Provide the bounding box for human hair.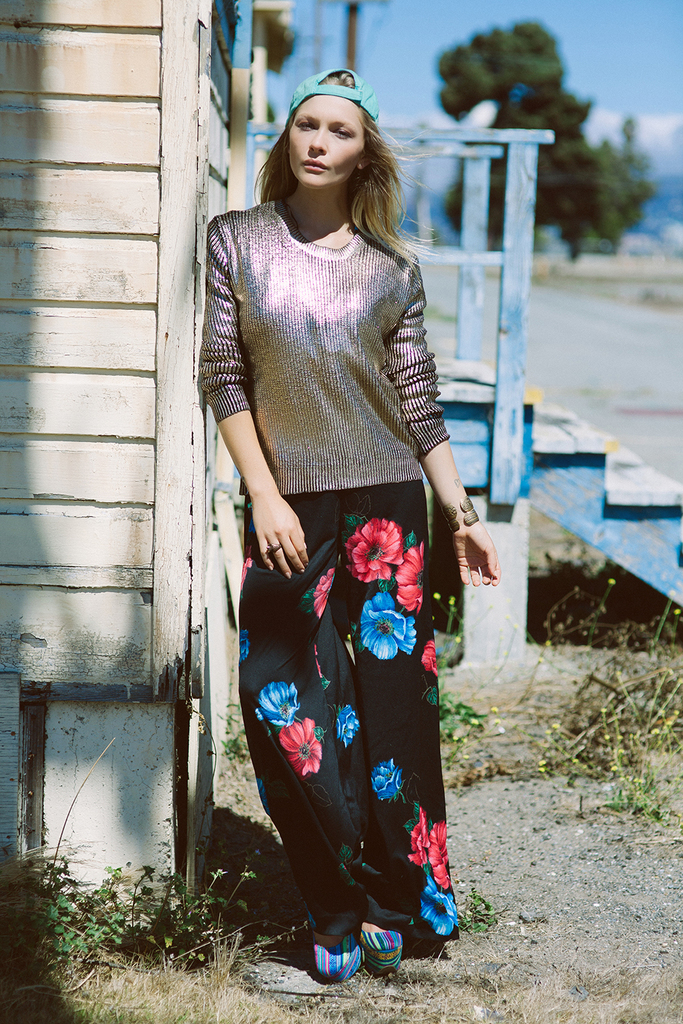
BBox(246, 74, 384, 228).
